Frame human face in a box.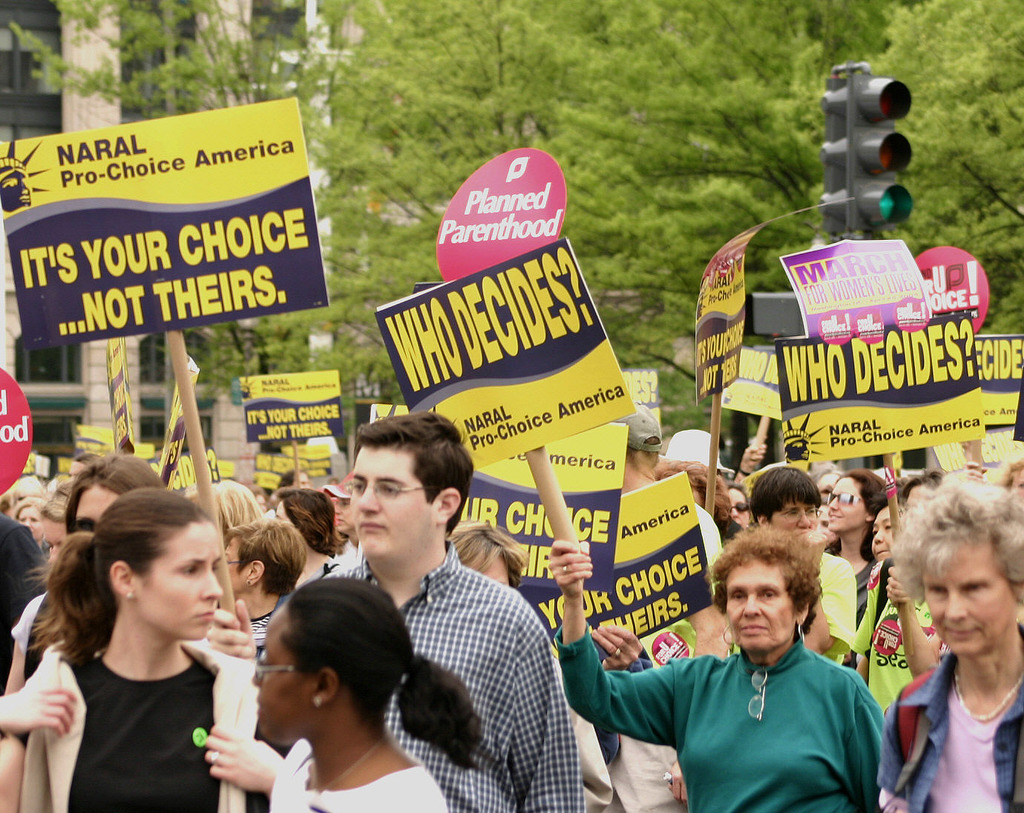
region(465, 553, 513, 591).
